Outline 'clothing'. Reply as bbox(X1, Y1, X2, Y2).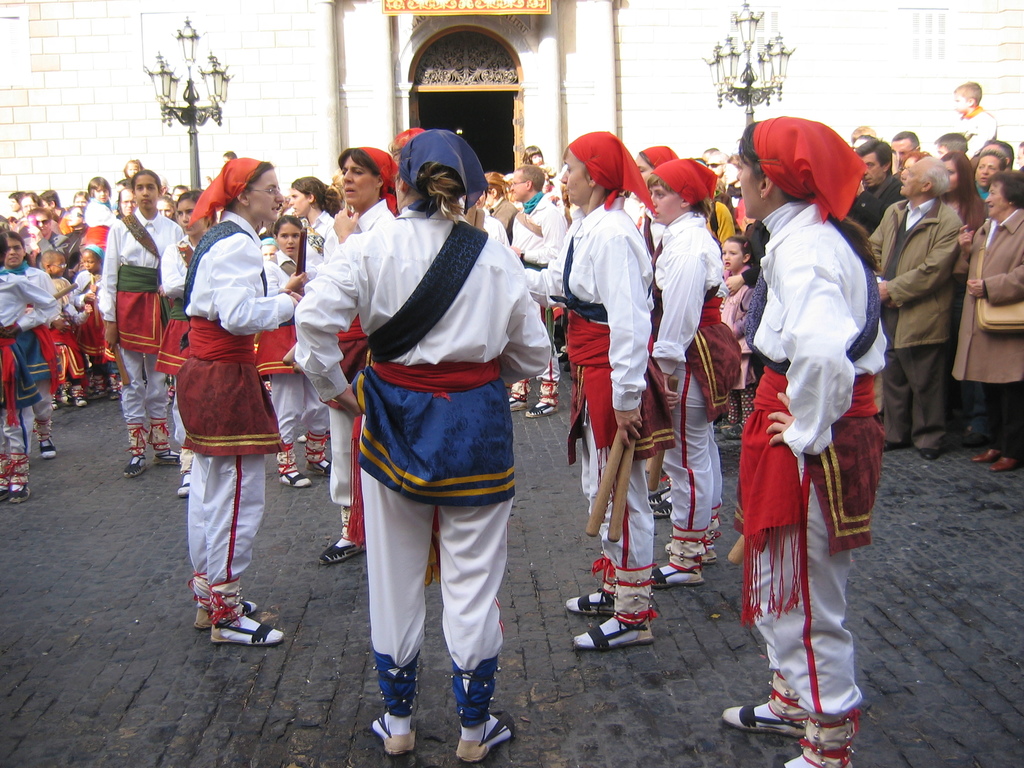
bbox(100, 212, 175, 450).
